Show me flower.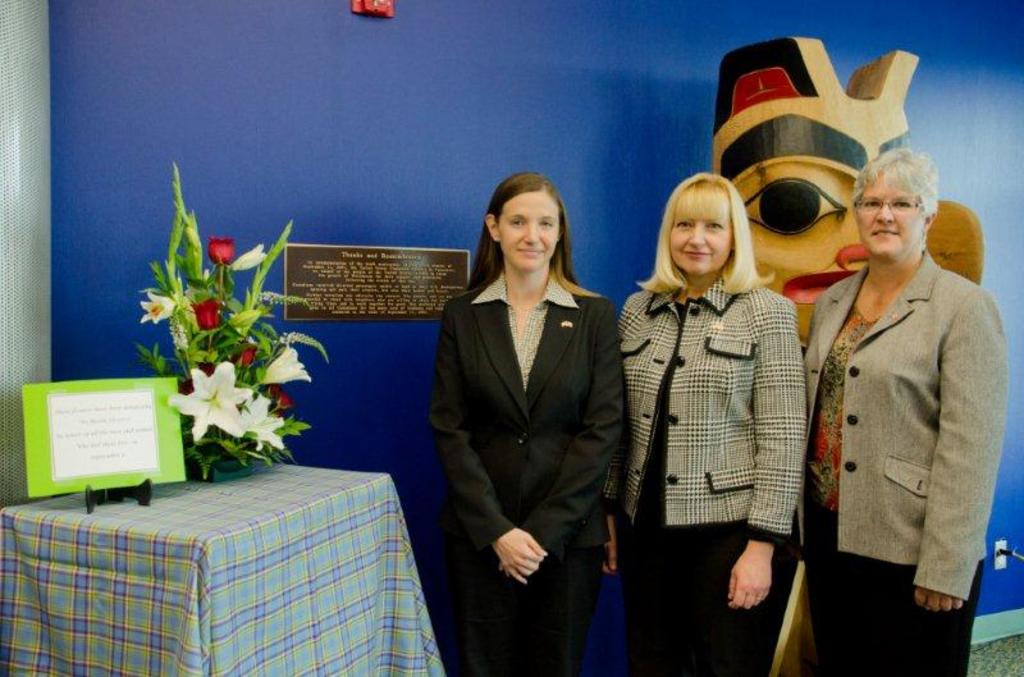
flower is here: (left=138, top=288, right=177, bottom=326).
